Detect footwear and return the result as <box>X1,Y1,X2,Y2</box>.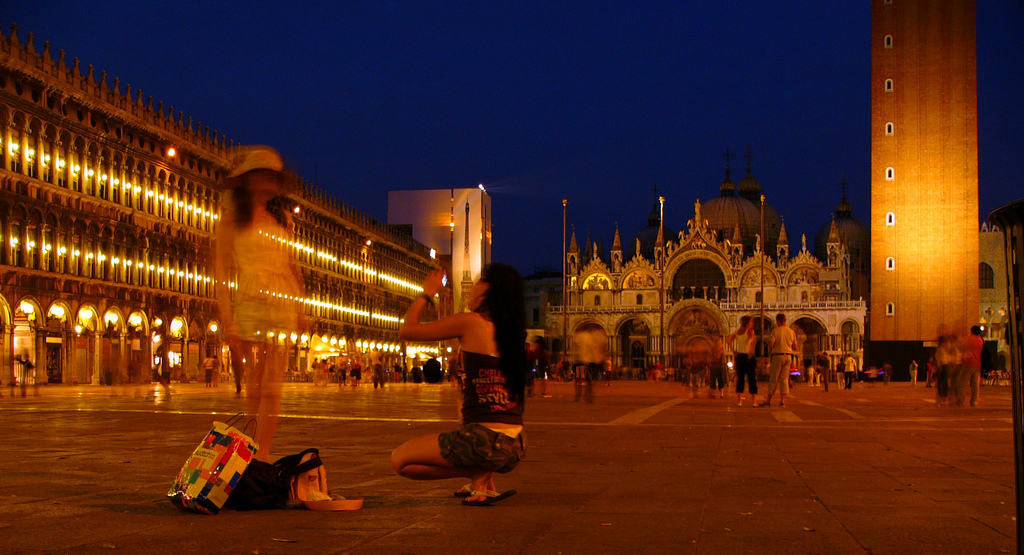
<box>780,404,786,408</box>.
